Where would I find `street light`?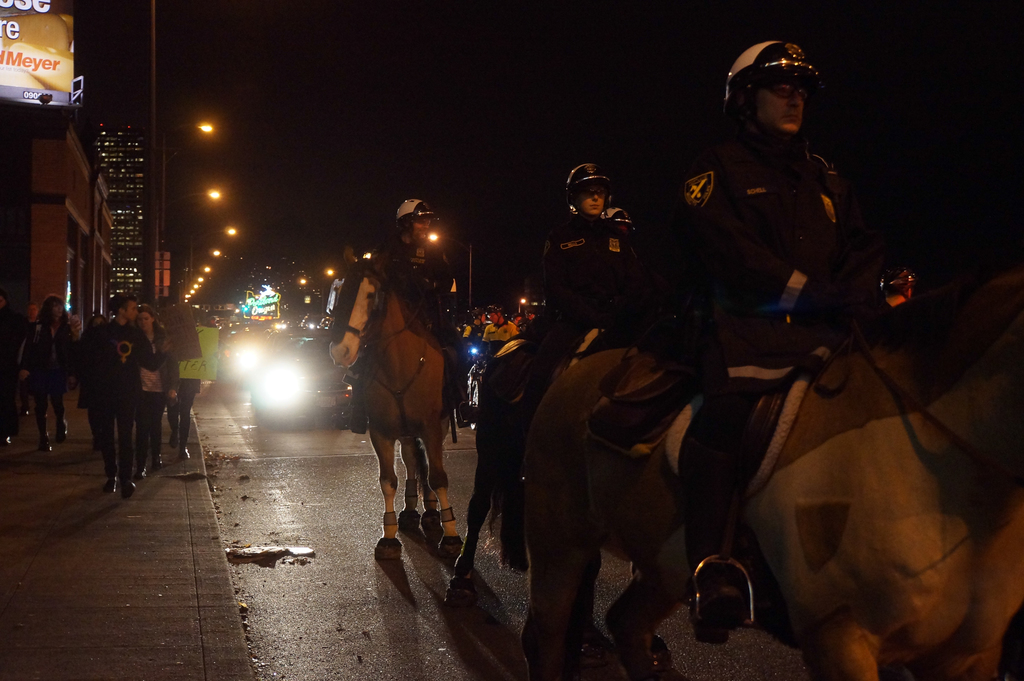
At (x1=317, y1=267, x2=334, y2=324).
